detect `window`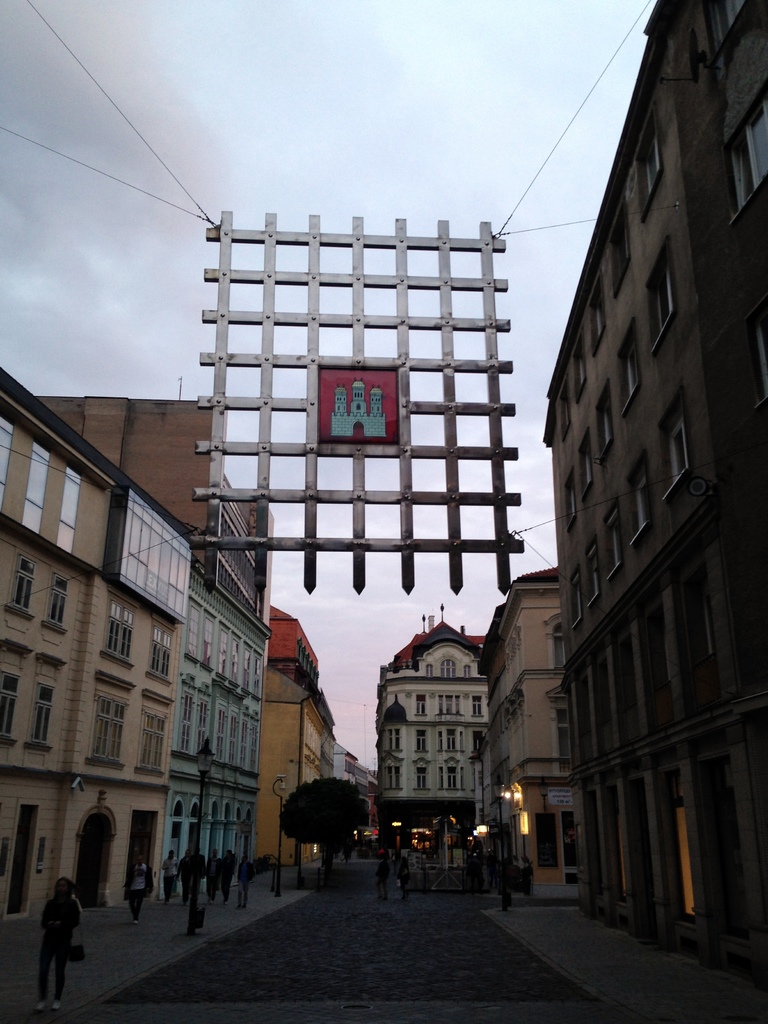
[left=38, top=686, right=58, bottom=739]
